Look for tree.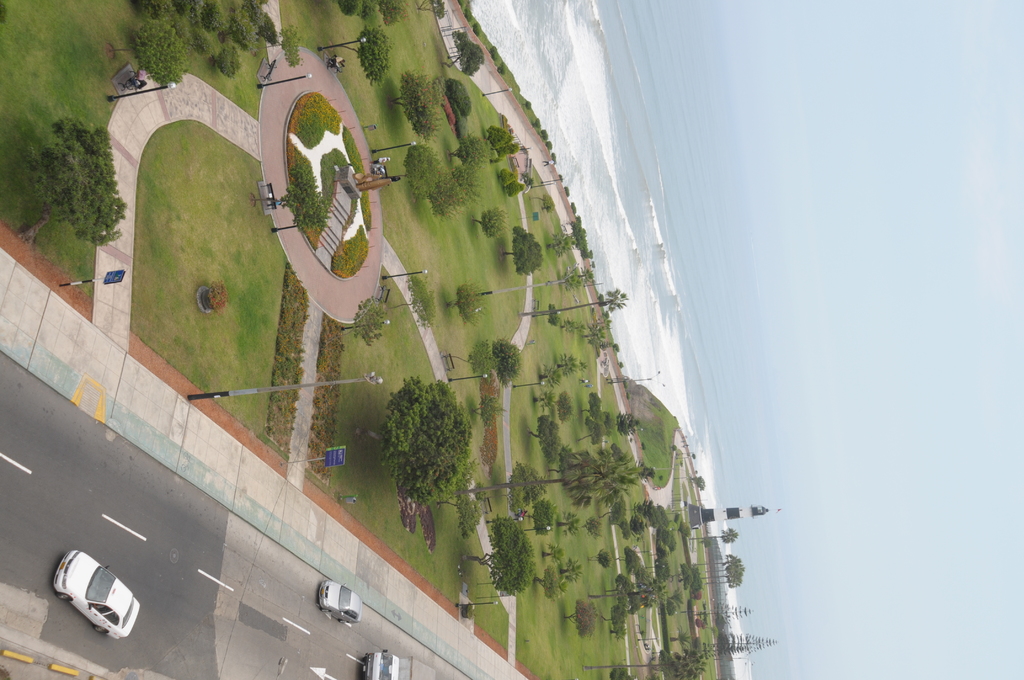
Found: <bbox>628, 587, 657, 614</bbox>.
